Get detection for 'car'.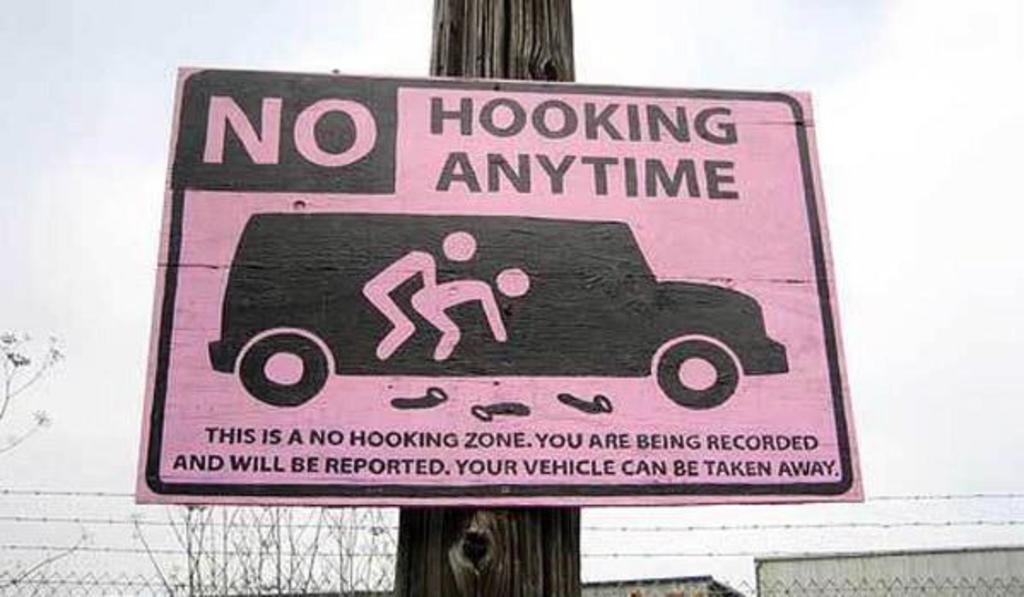
Detection: [219,168,829,426].
